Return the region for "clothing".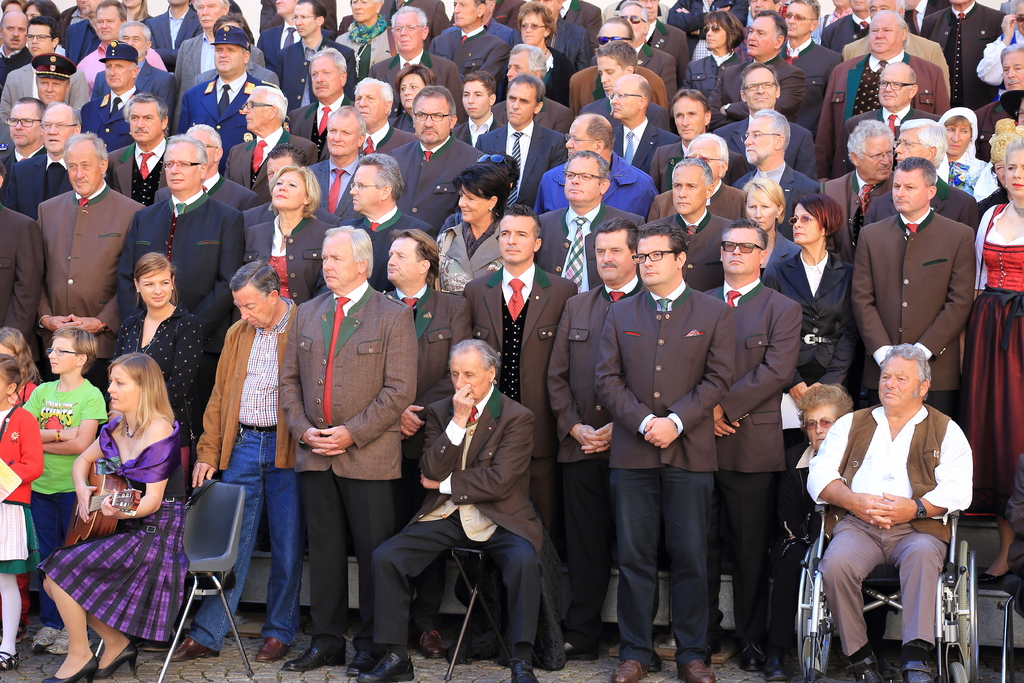
box=[11, 377, 38, 410].
